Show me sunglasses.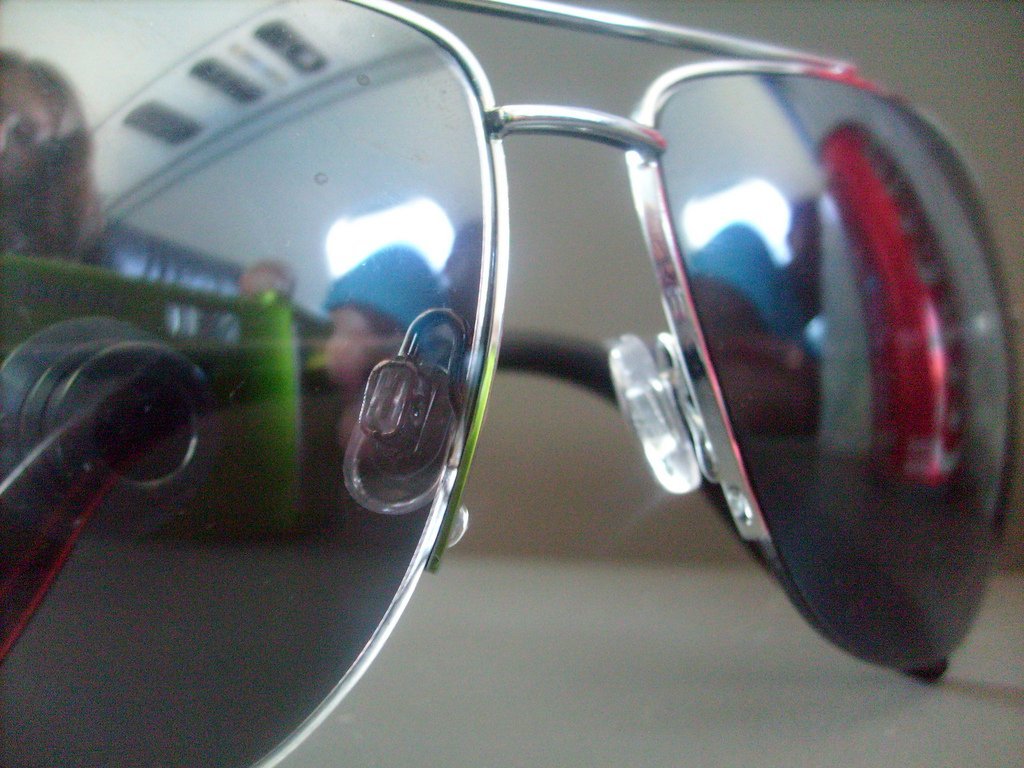
sunglasses is here: left=0, top=0, right=1018, bottom=767.
